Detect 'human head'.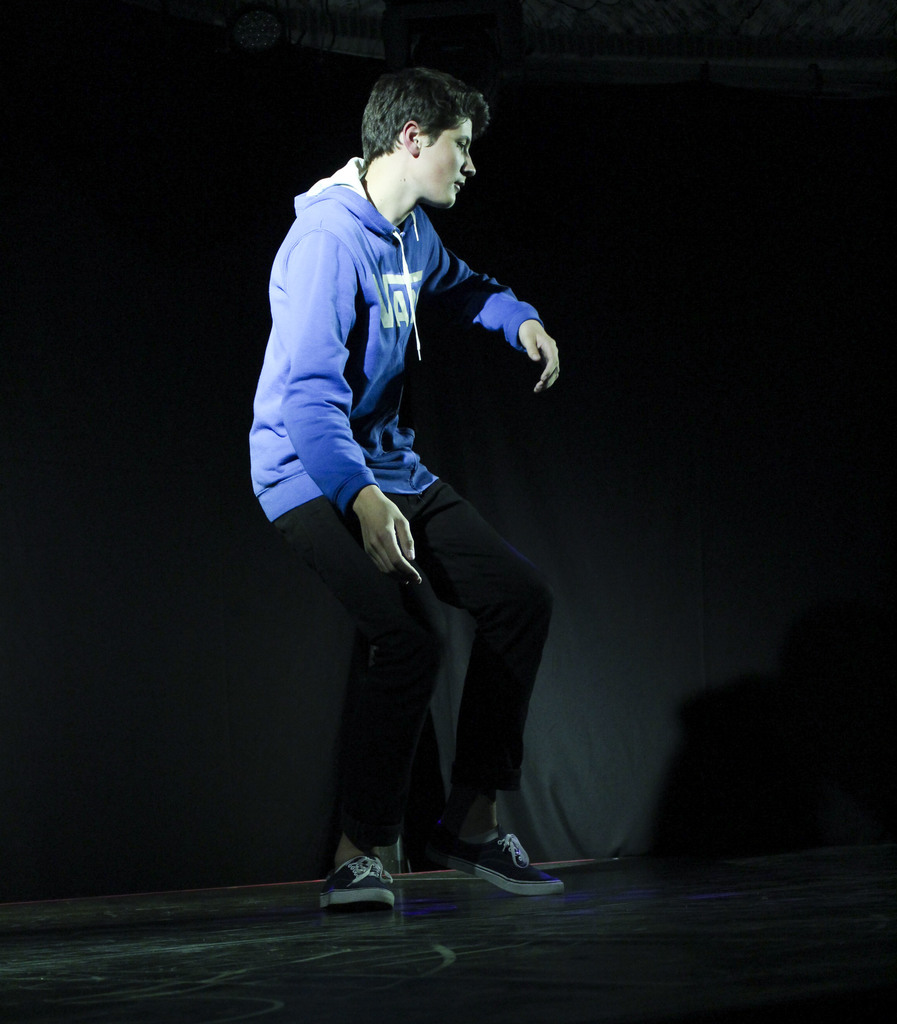
Detected at (x1=349, y1=51, x2=509, y2=207).
